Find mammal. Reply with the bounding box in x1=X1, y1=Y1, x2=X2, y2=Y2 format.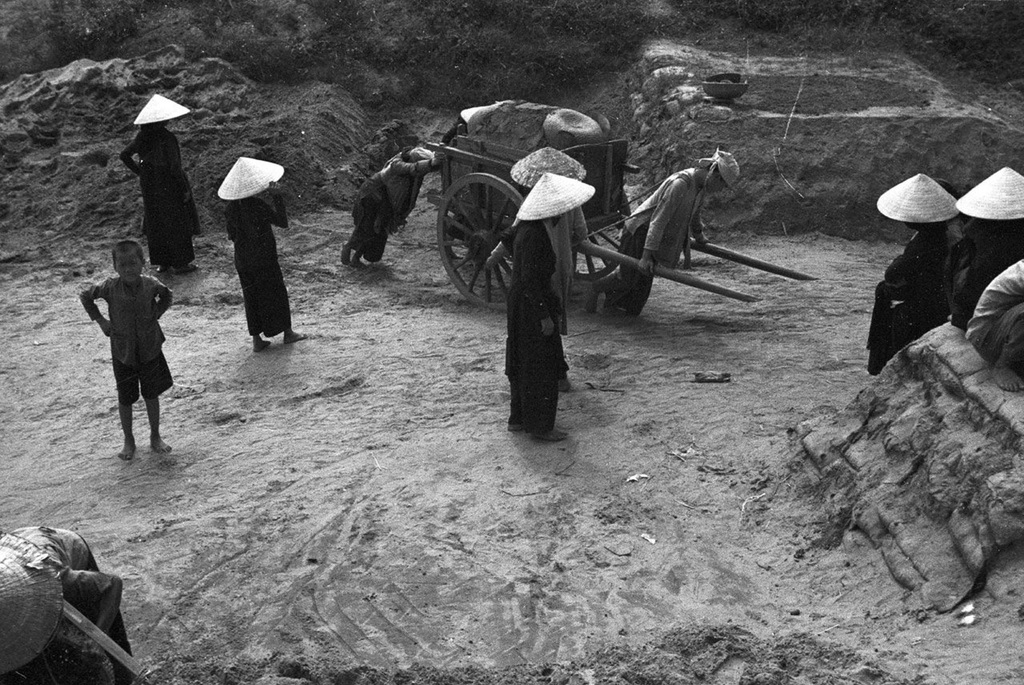
x1=122, y1=92, x2=193, y2=268.
